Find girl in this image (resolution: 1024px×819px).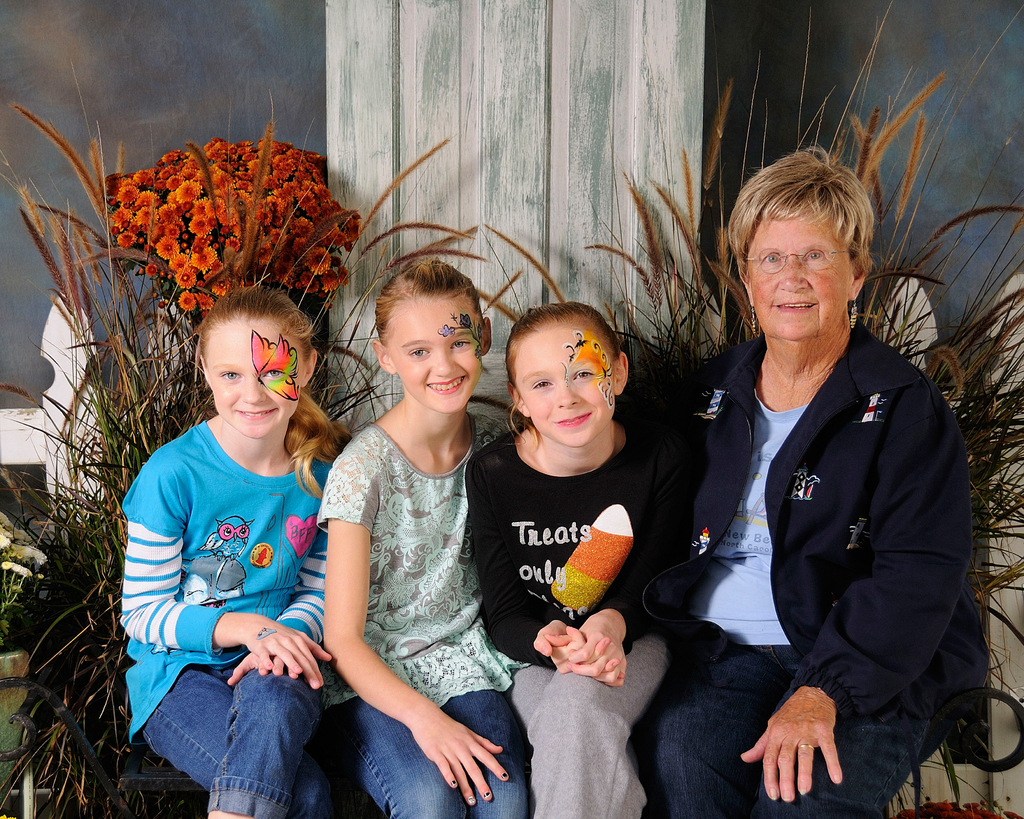
[x1=317, y1=250, x2=532, y2=818].
